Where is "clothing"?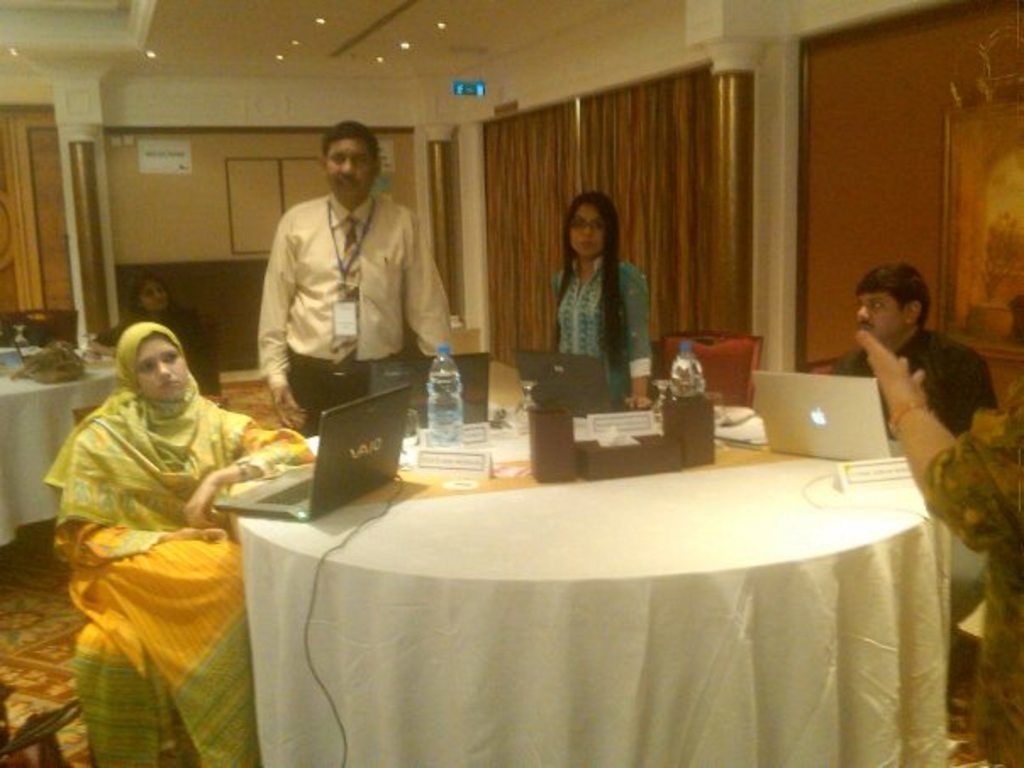
[x1=554, y1=244, x2=654, y2=409].
